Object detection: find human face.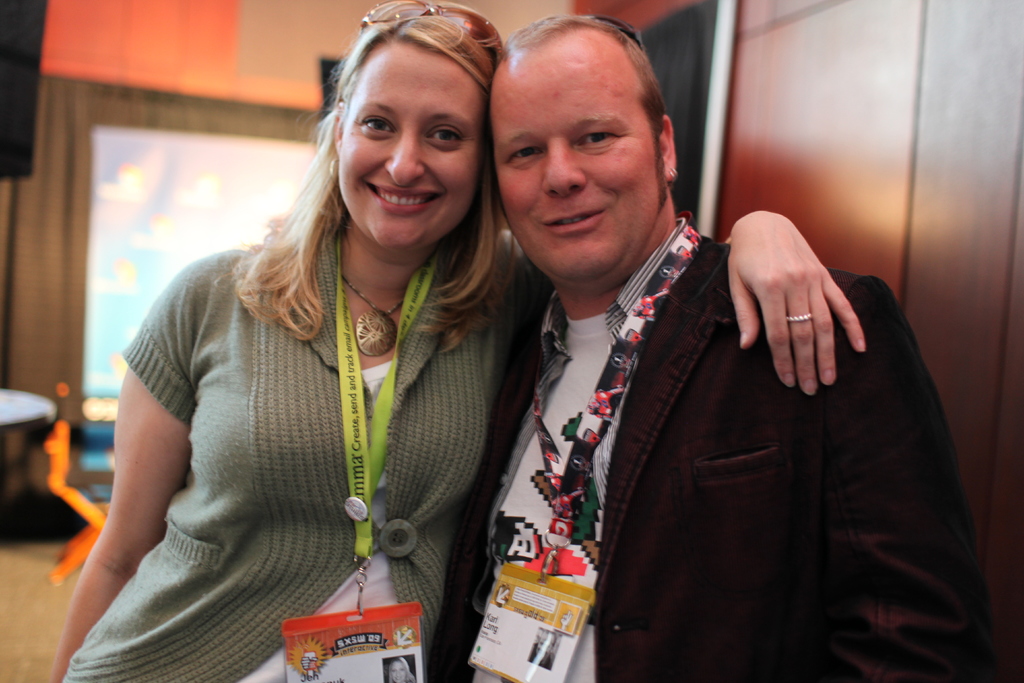
x1=339, y1=34, x2=490, y2=245.
